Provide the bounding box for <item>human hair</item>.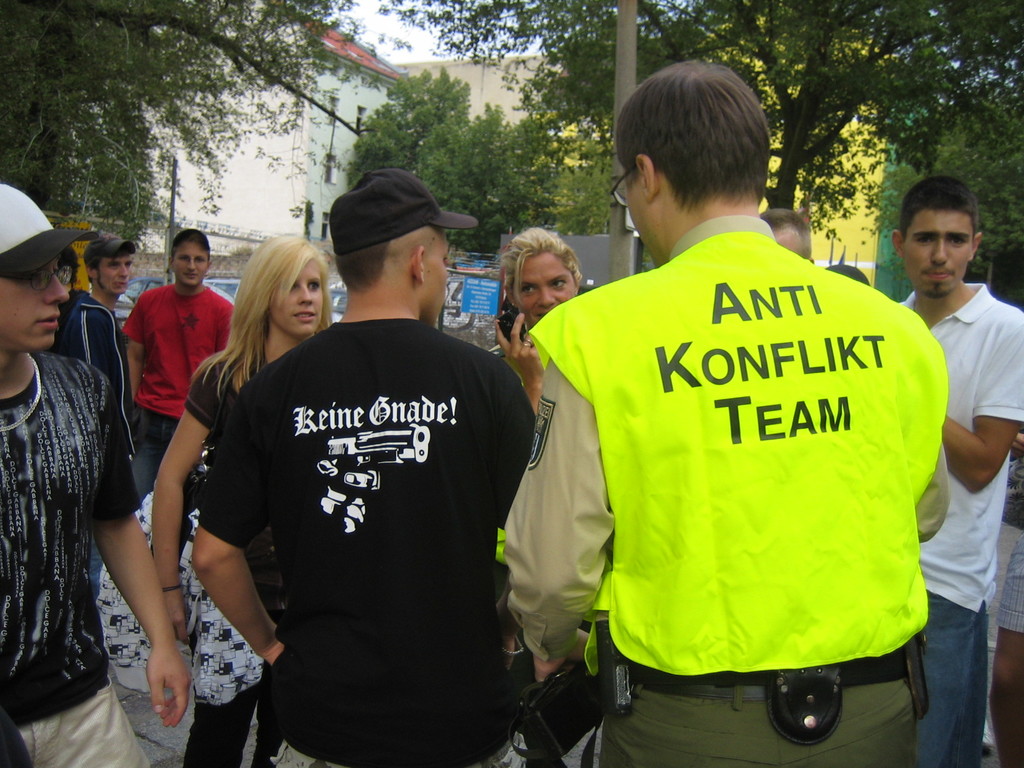
622/61/778/236.
